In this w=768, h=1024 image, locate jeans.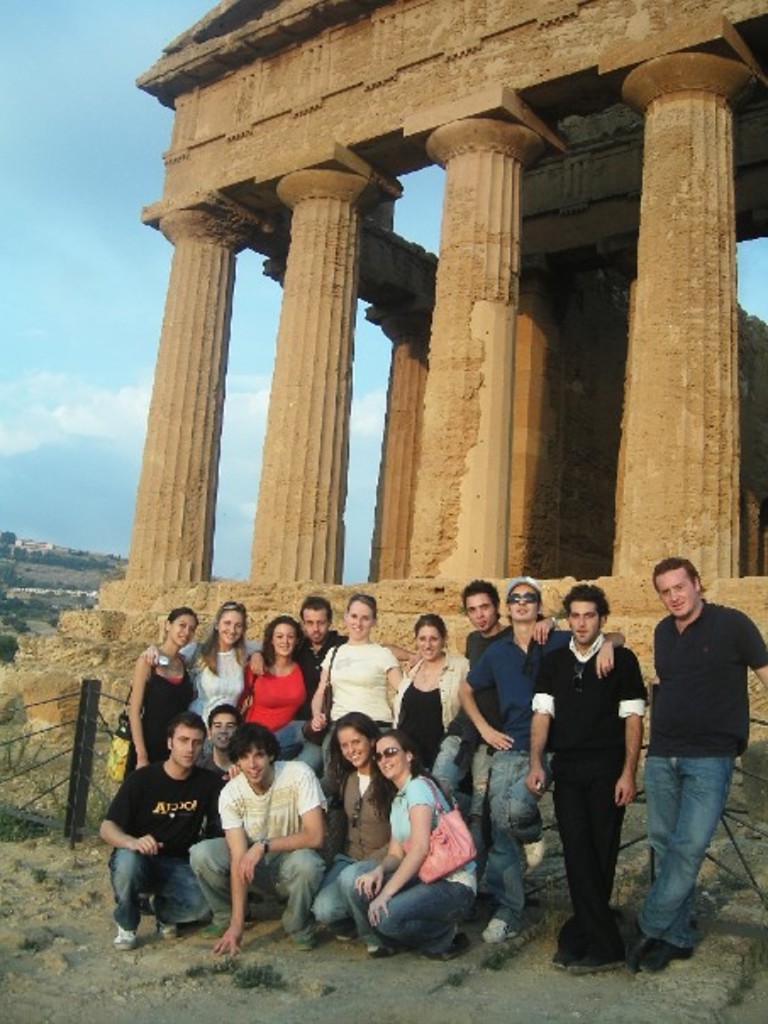
Bounding box: (487, 748, 553, 926).
